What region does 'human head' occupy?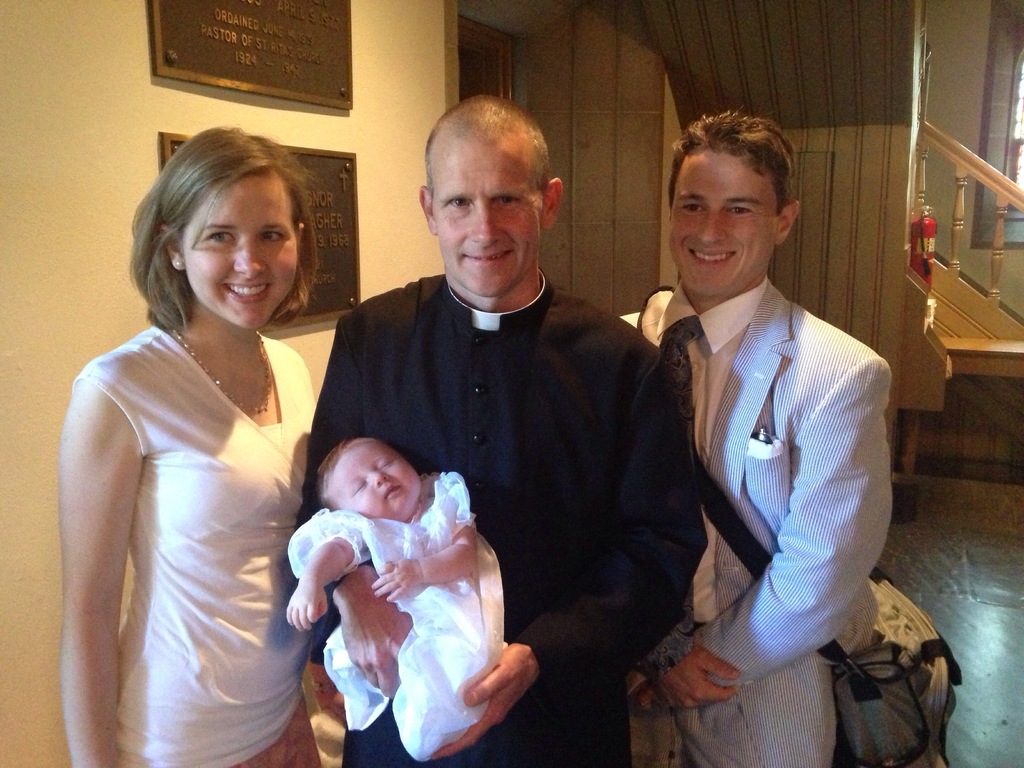
x1=318, y1=435, x2=422, y2=521.
